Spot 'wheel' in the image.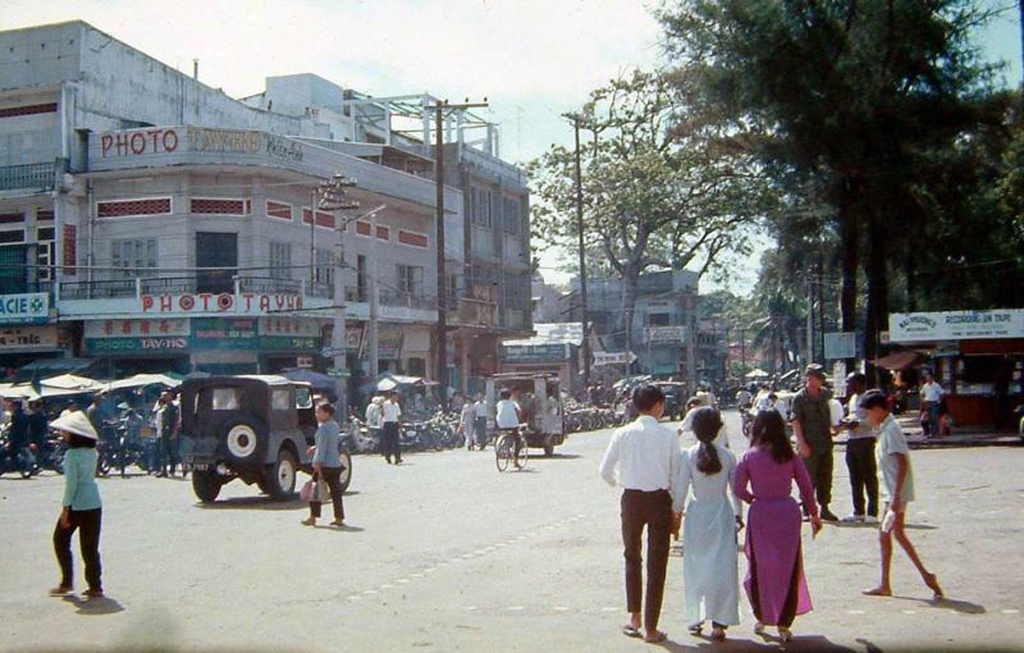
'wheel' found at {"x1": 336, "y1": 447, "x2": 352, "y2": 491}.
